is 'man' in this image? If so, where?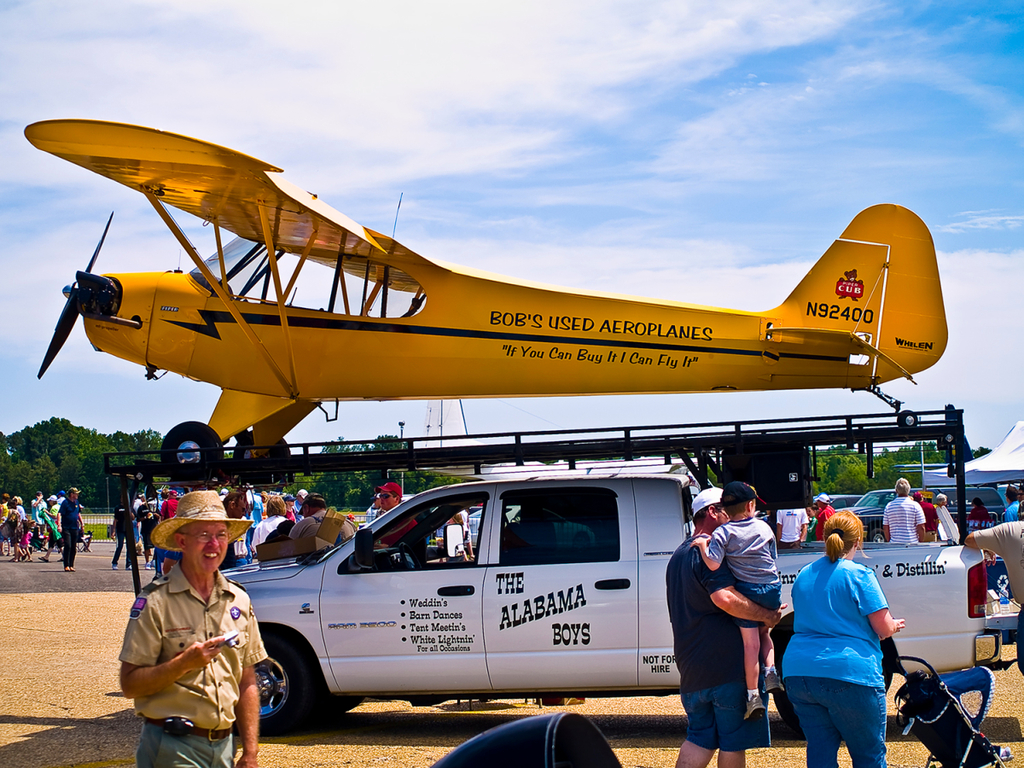
Yes, at [961, 486, 1023, 677].
